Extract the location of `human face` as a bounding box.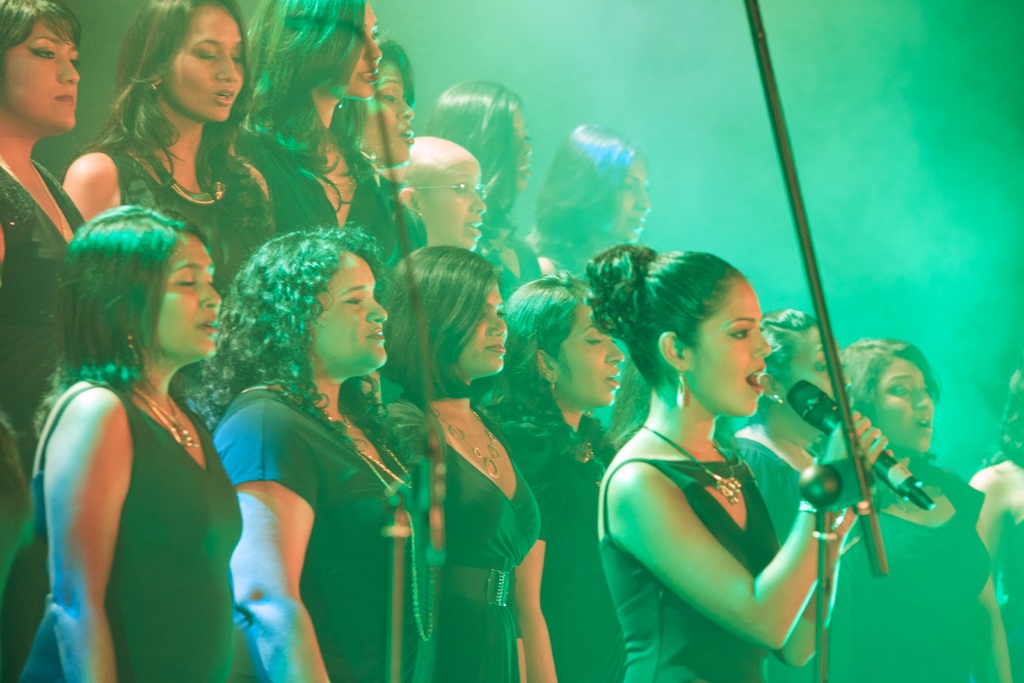
bbox=[515, 117, 534, 186].
